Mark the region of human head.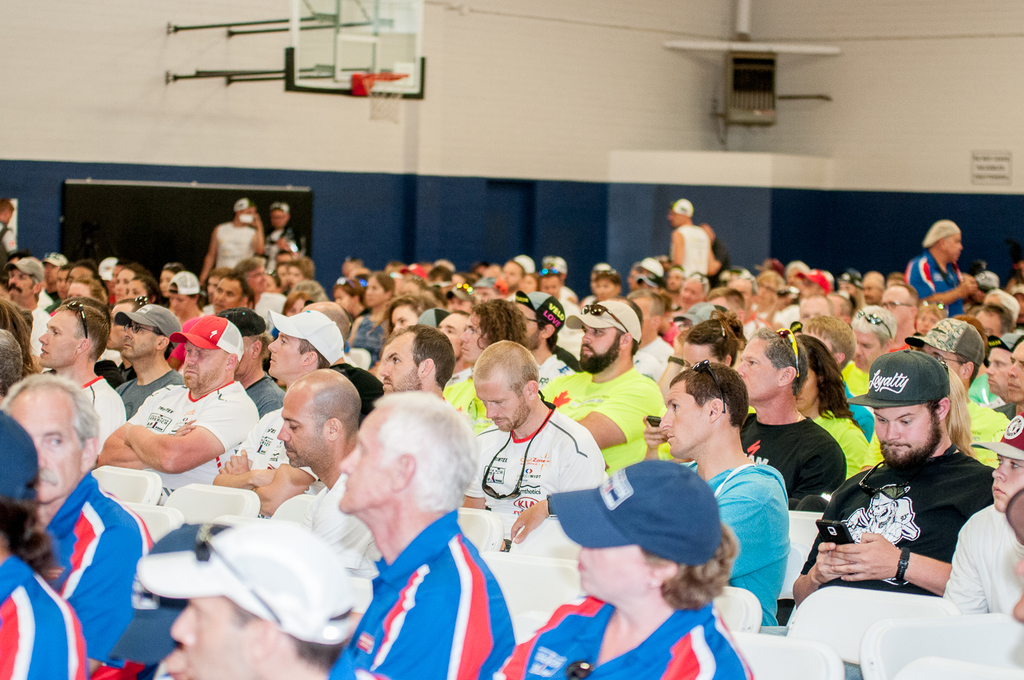
Region: 1003:337:1023:405.
